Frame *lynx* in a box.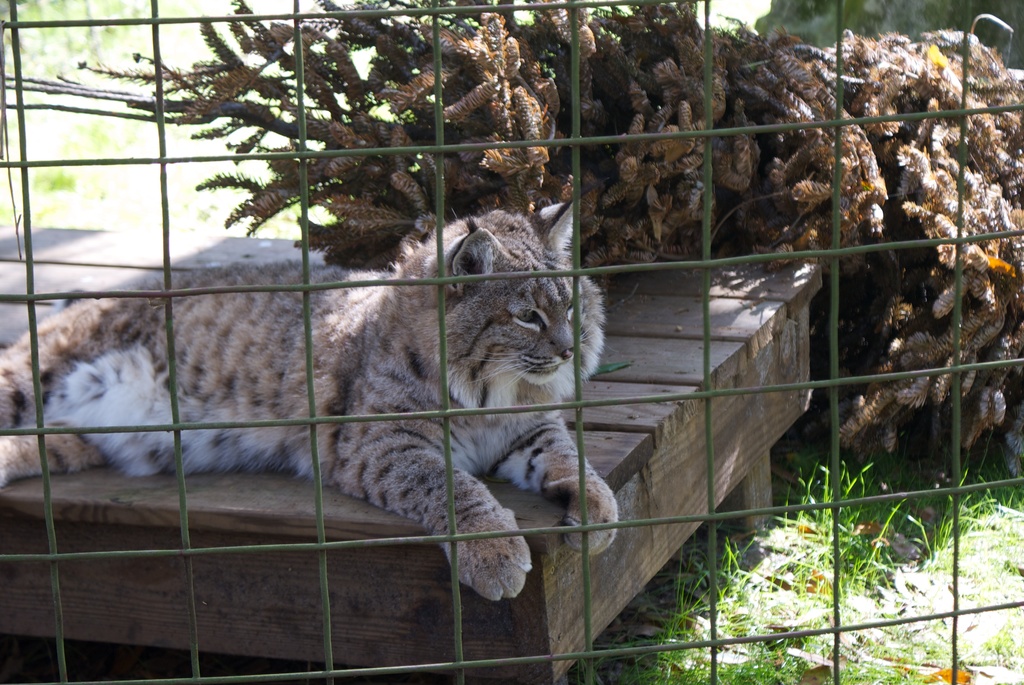
BBox(0, 175, 630, 595).
